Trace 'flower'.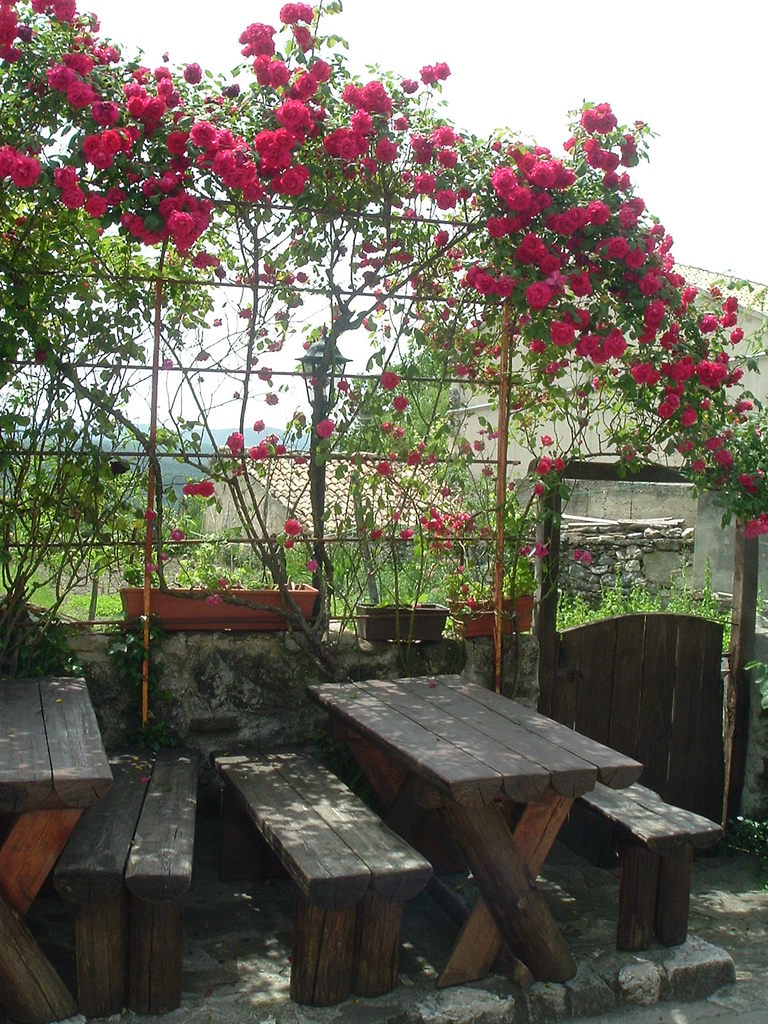
Traced to locate(172, 526, 184, 540).
